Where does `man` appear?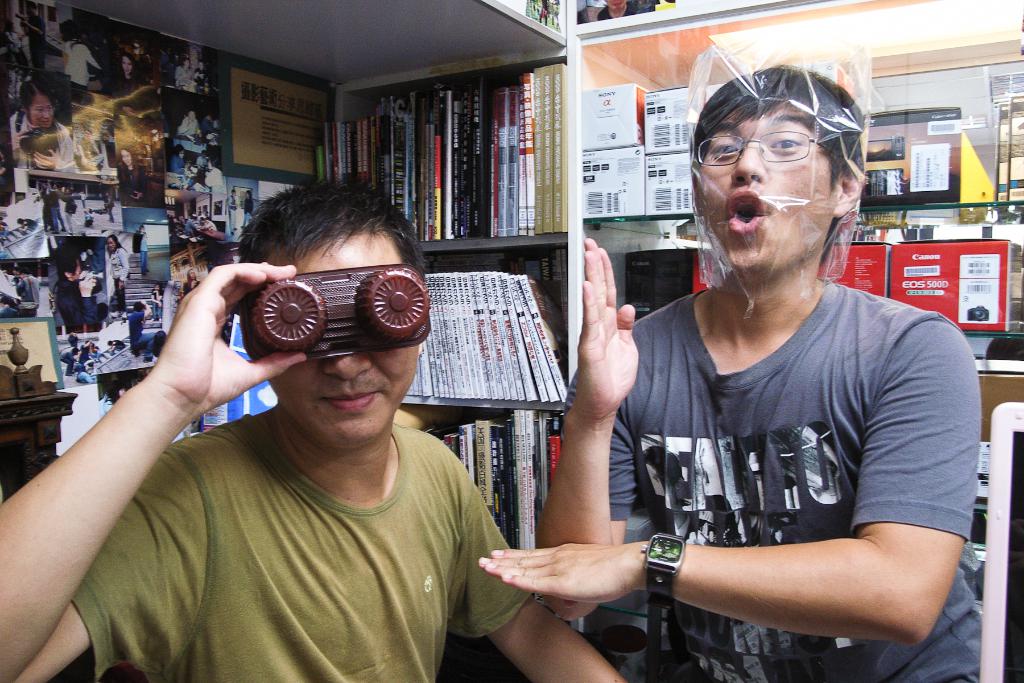
Appears at 195,149,214,172.
